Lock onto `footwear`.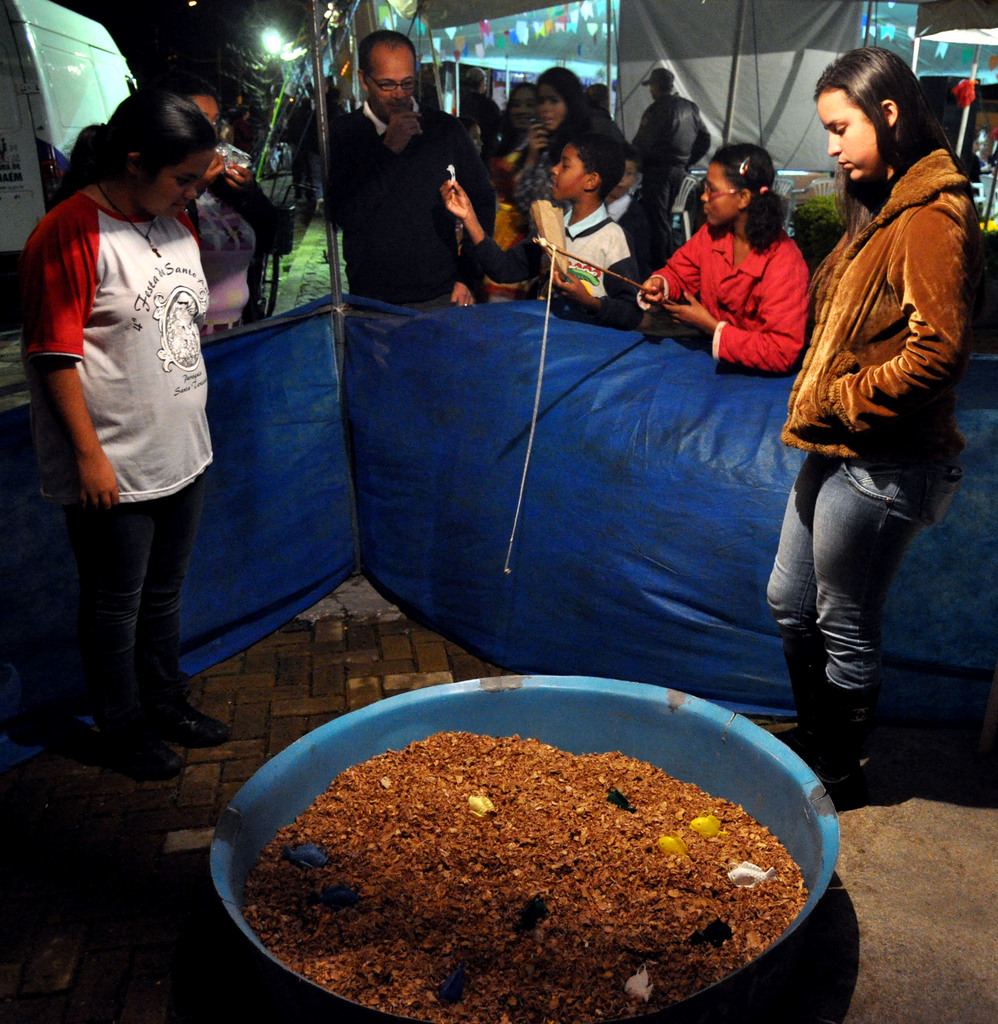
Locked: bbox(138, 673, 230, 749).
